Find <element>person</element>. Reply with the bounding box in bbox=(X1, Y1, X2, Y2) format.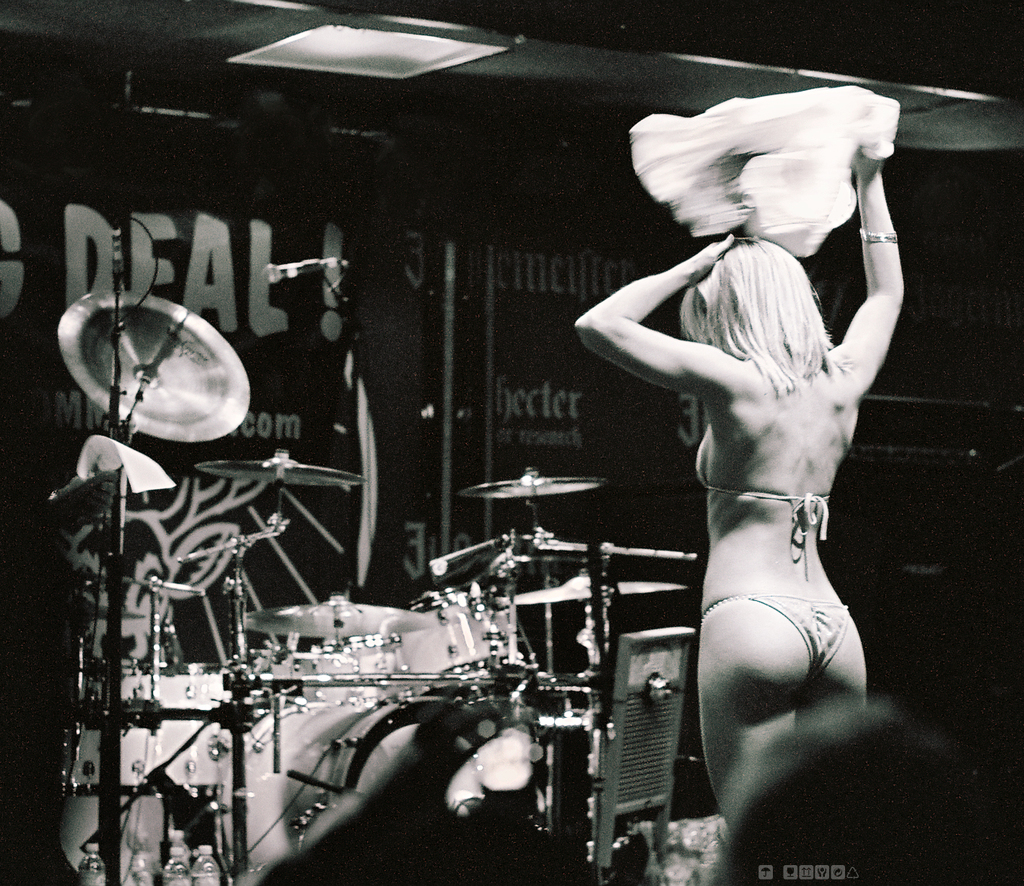
bbox=(561, 43, 922, 848).
